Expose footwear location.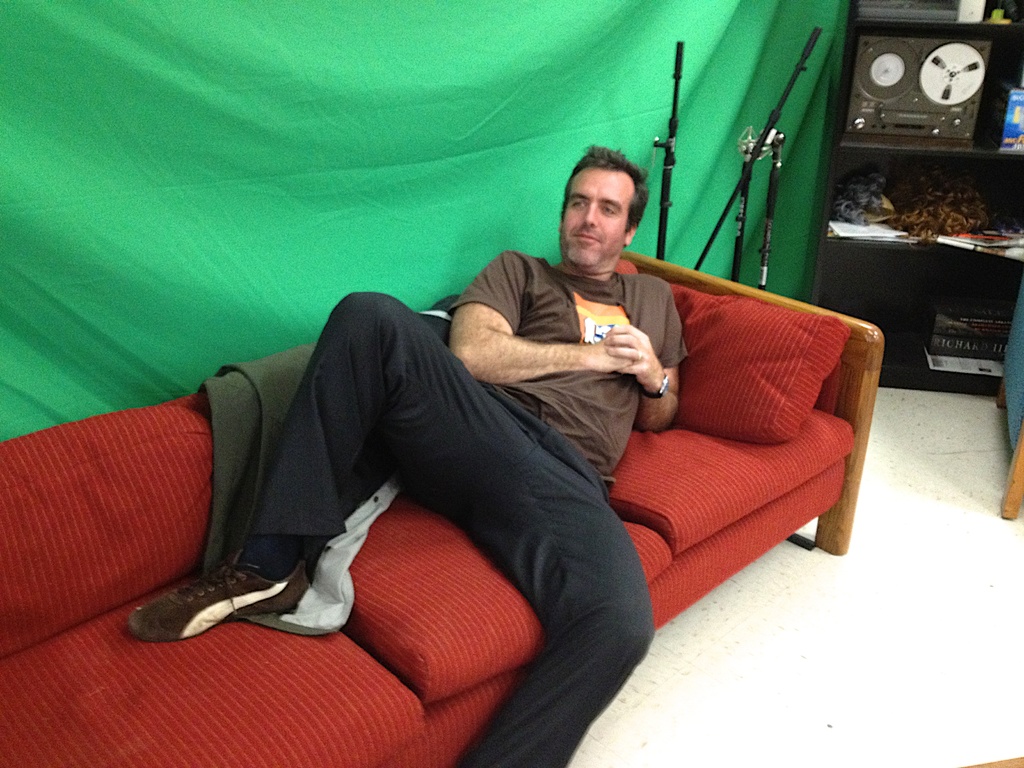
Exposed at 129,541,317,648.
